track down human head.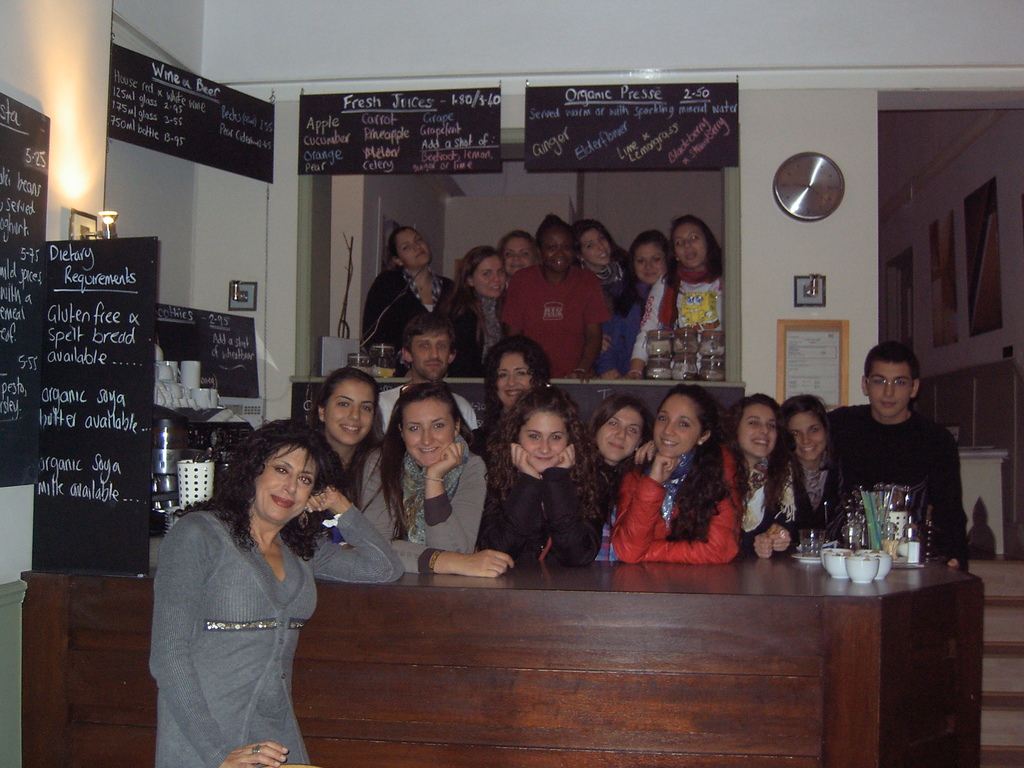
Tracked to locate(394, 224, 432, 275).
